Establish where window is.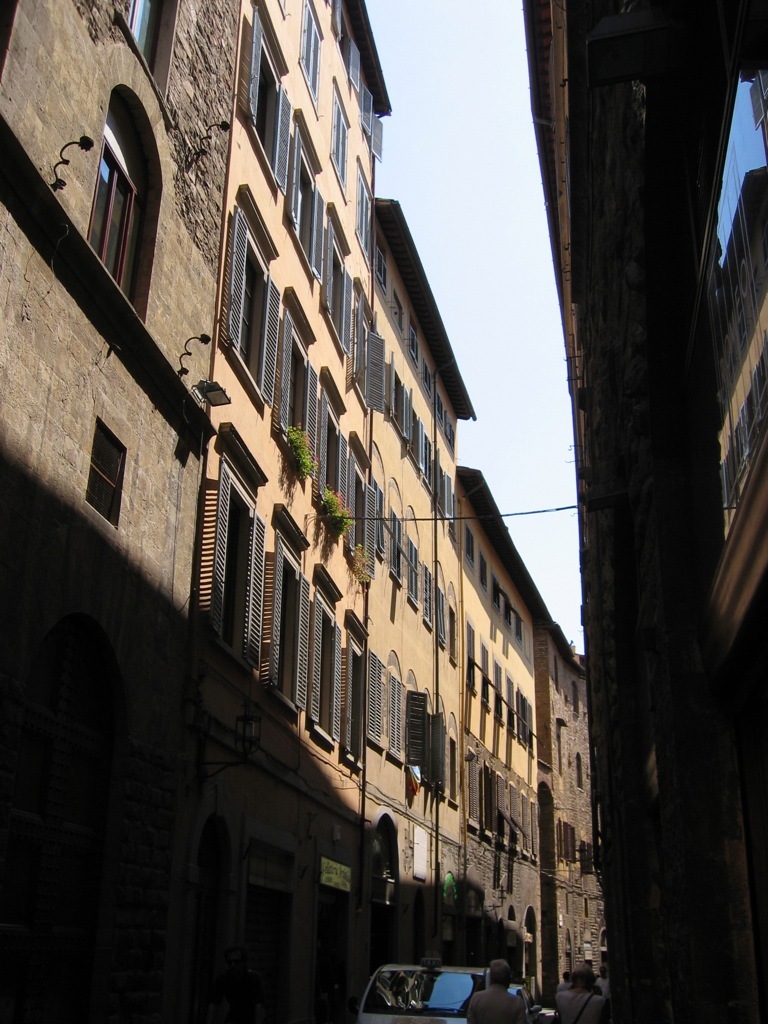
Established at detection(512, 611, 526, 644).
